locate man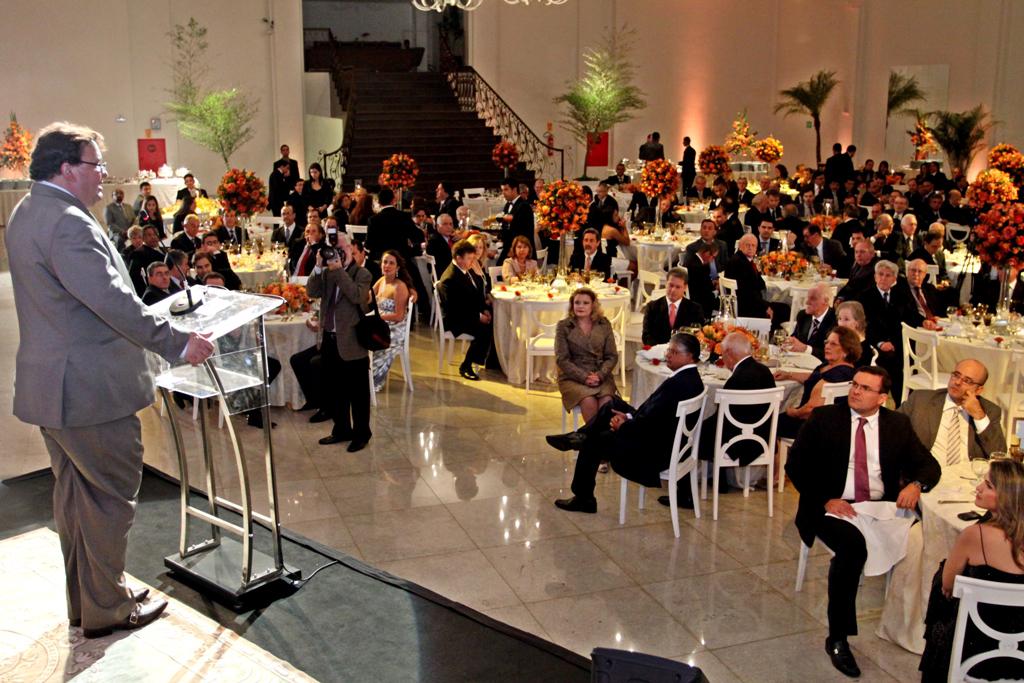
(x1=271, y1=201, x2=303, y2=270)
